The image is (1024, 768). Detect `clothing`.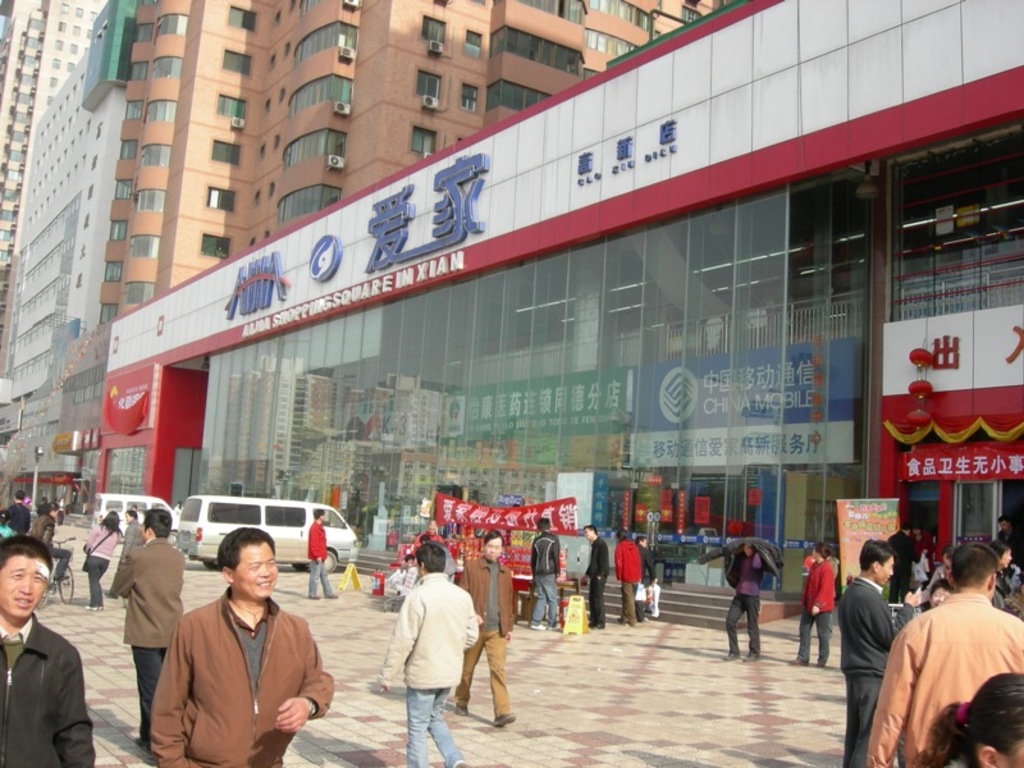
Detection: (32,516,70,589).
